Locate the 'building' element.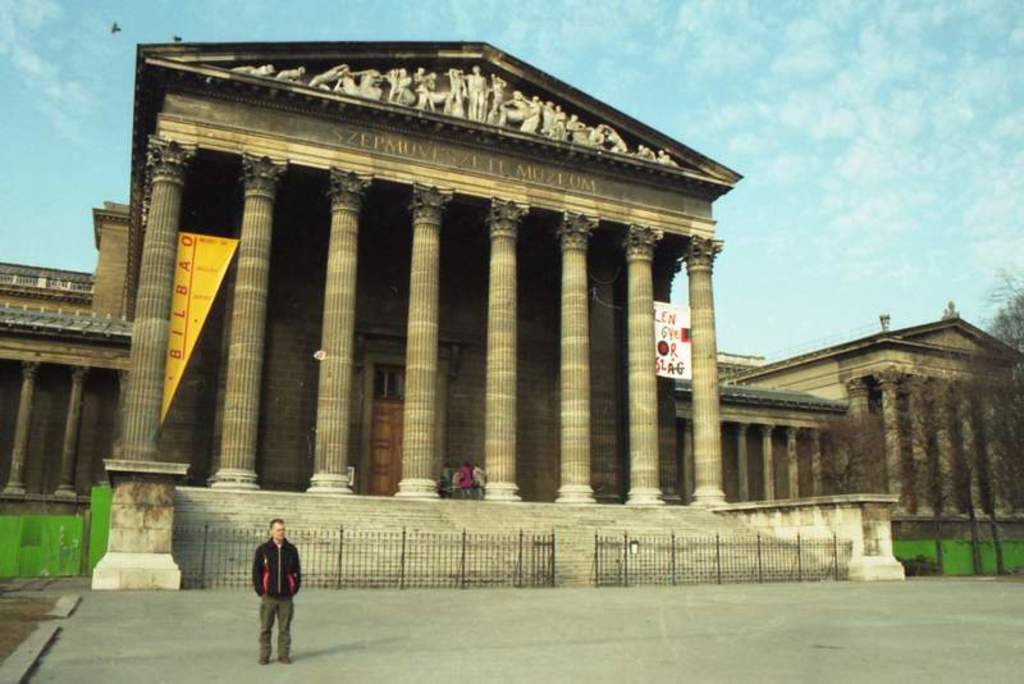
Element bbox: 0/38/1023/592.
